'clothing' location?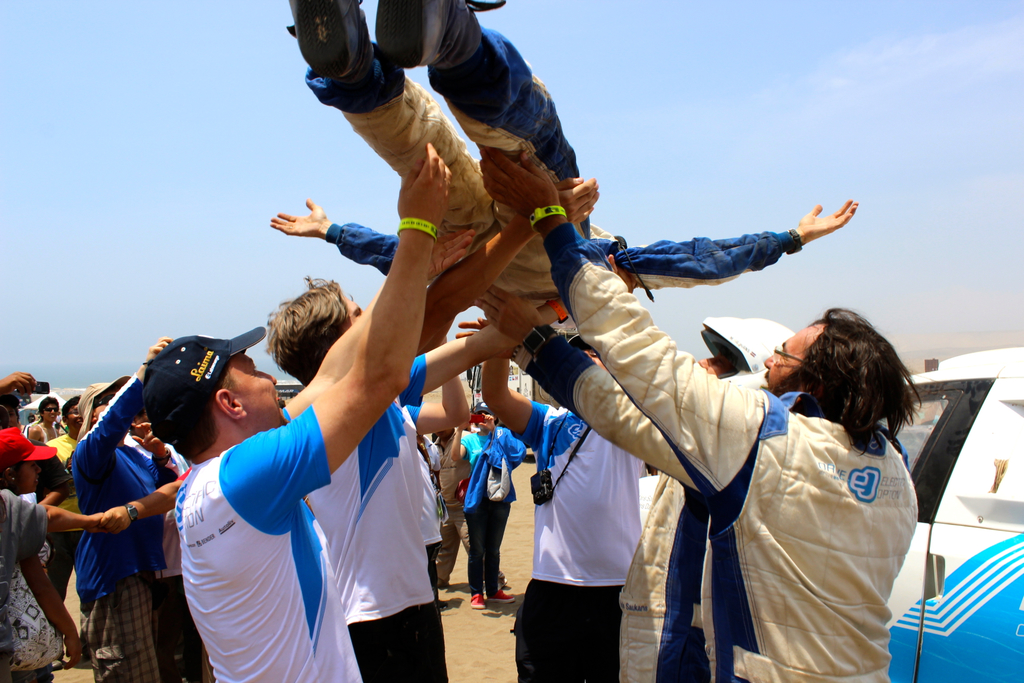
(x1=168, y1=397, x2=335, y2=659)
